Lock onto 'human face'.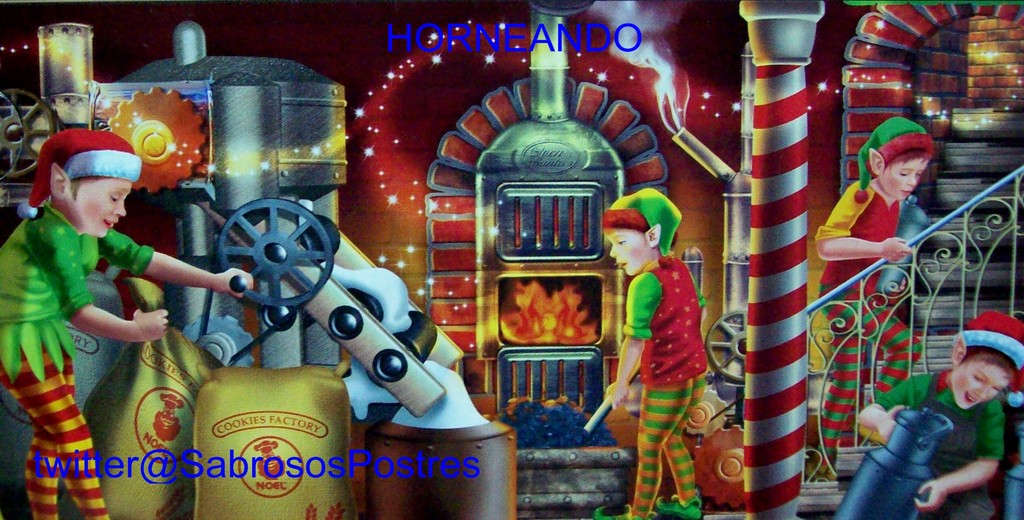
Locked: {"left": 605, "top": 233, "right": 653, "bottom": 276}.
